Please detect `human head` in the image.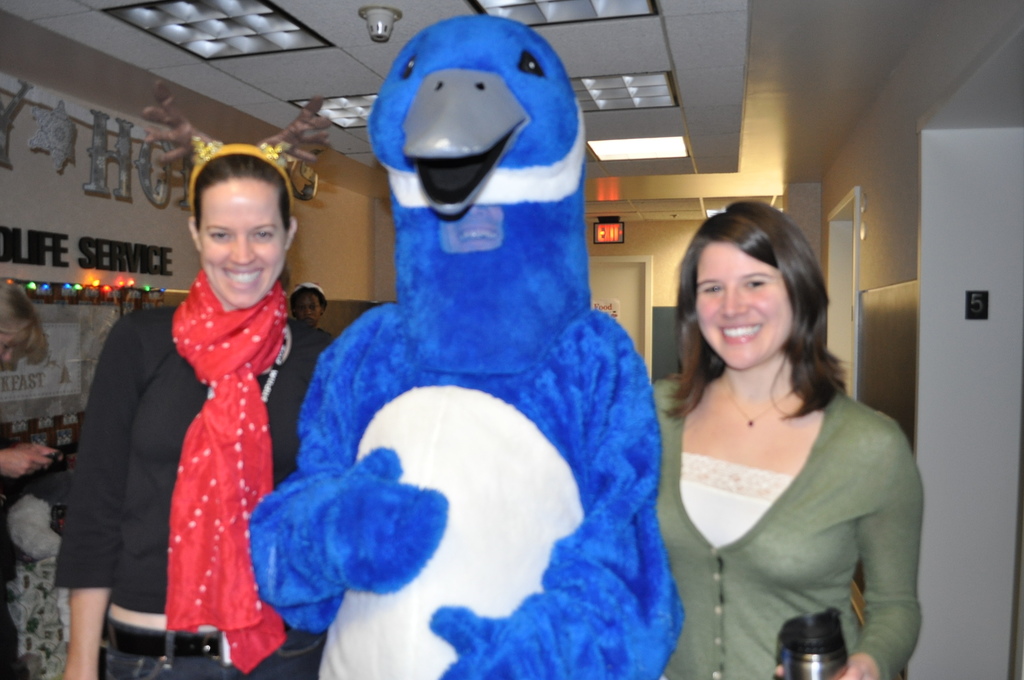
{"left": 183, "top": 144, "right": 300, "bottom": 309}.
